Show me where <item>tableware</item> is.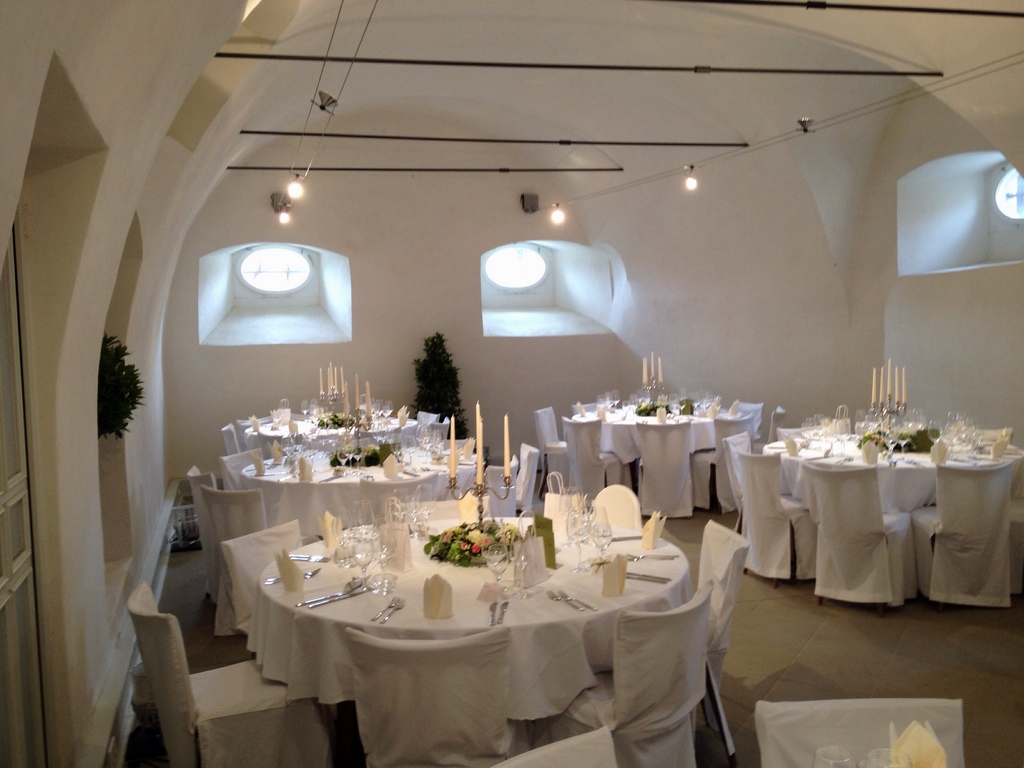
<item>tableware</item> is at <box>625,571,671,583</box>.
